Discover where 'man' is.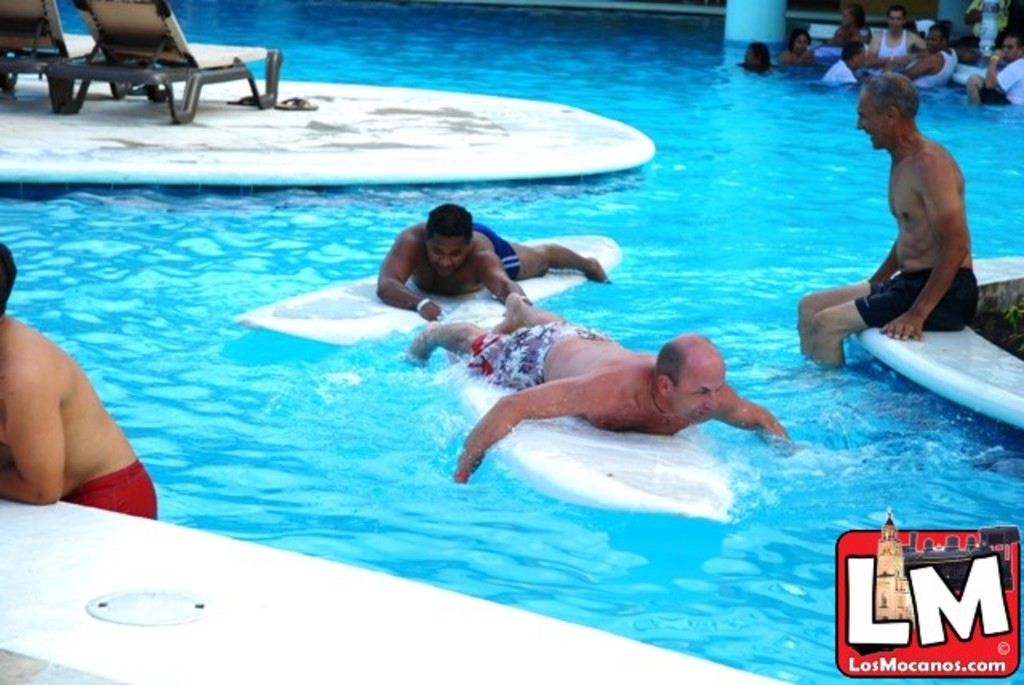
Discovered at select_region(902, 22, 952, 83).
